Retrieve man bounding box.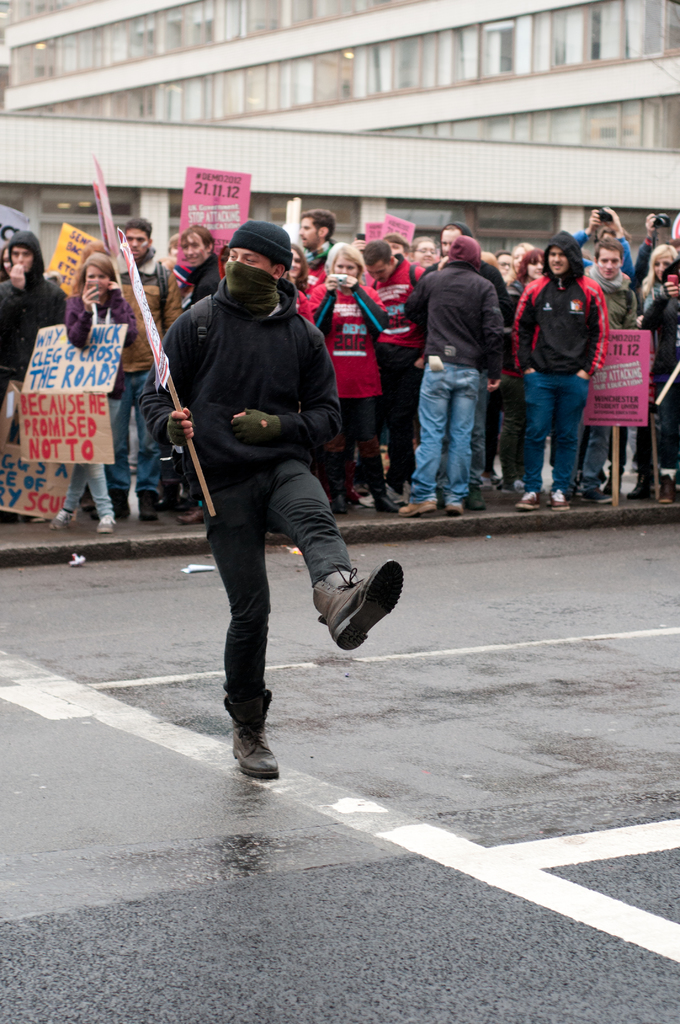
Bounding box: detection(139, 219, 404, 778).
